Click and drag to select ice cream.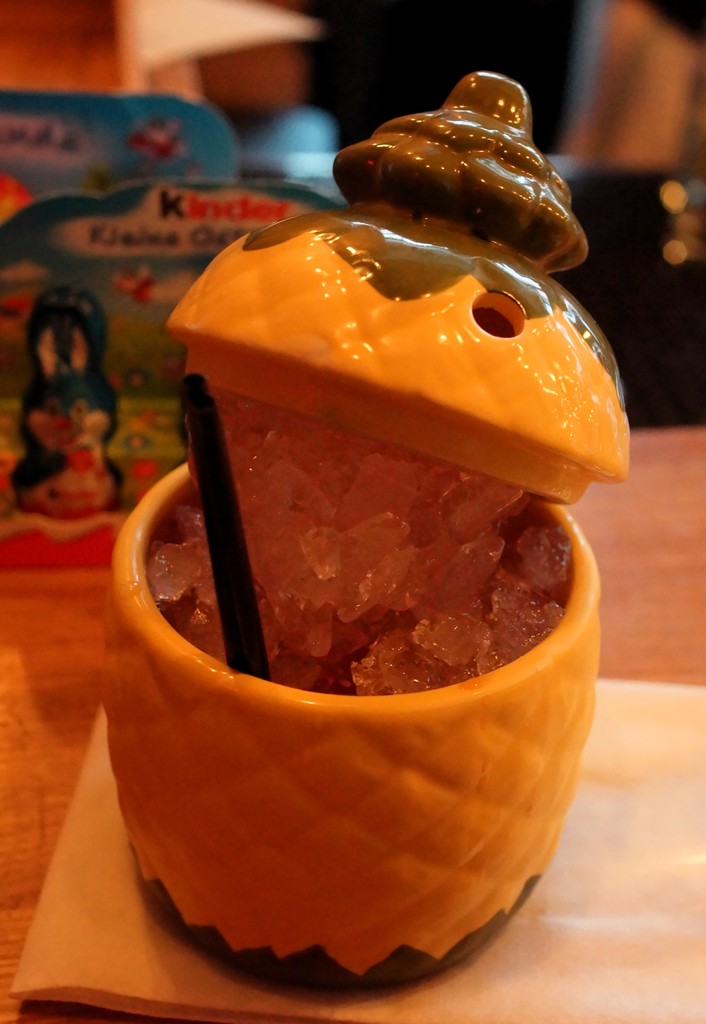
Selection: 90:147:624:975.
